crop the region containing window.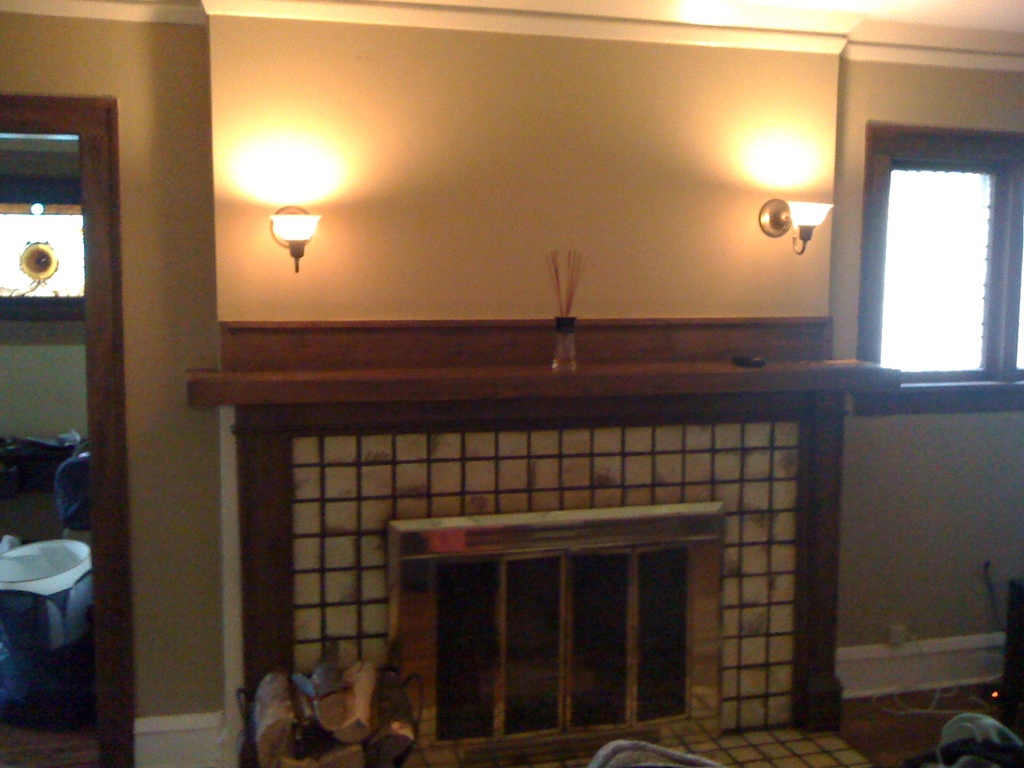
Crop region: {"x1": 854, "y1": 111, "x2": 1004, "y2": 394}.
